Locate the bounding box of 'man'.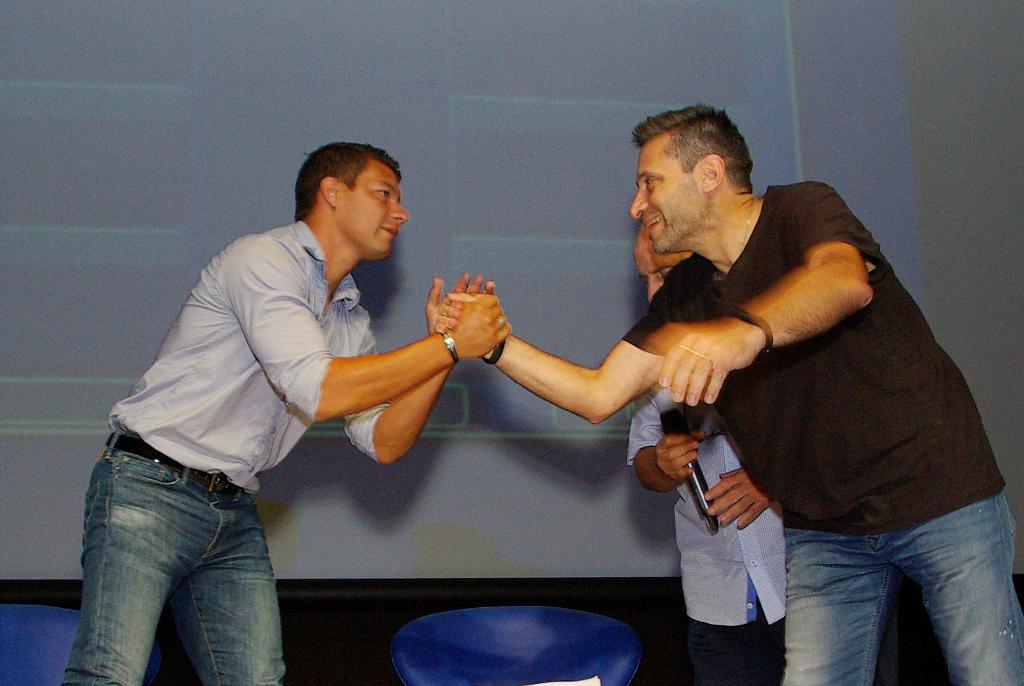
Bounding box: <box>434,105,1023,685</box>.
